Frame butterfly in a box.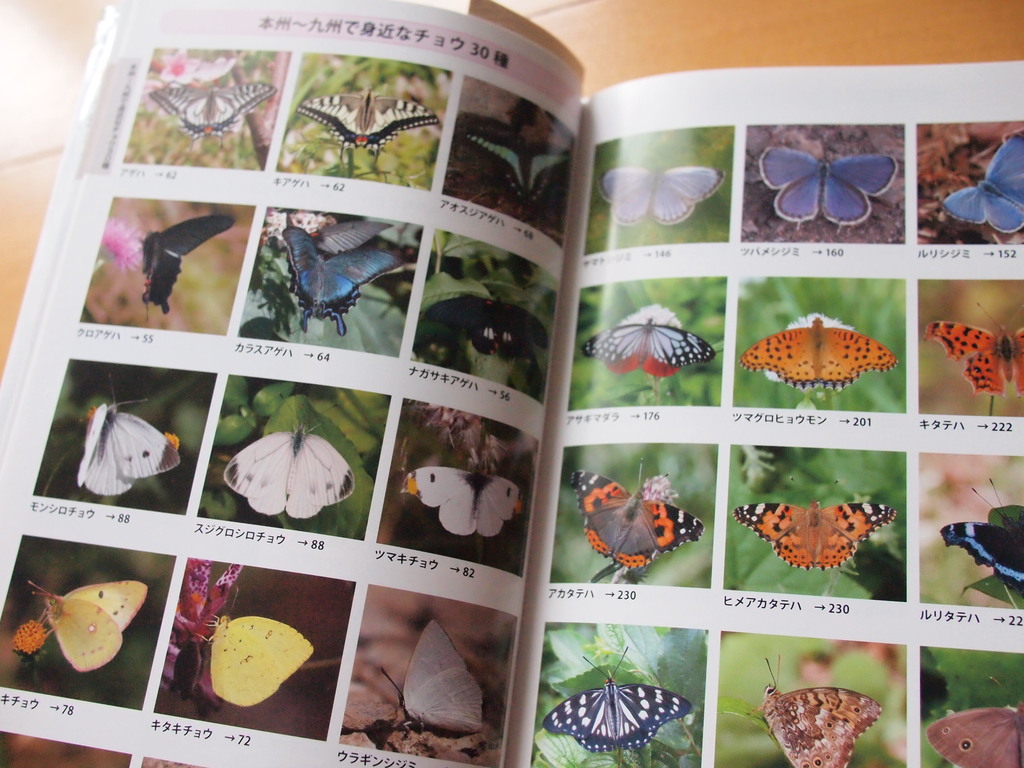
(left=429, top=299, right=551, bottom=360).
